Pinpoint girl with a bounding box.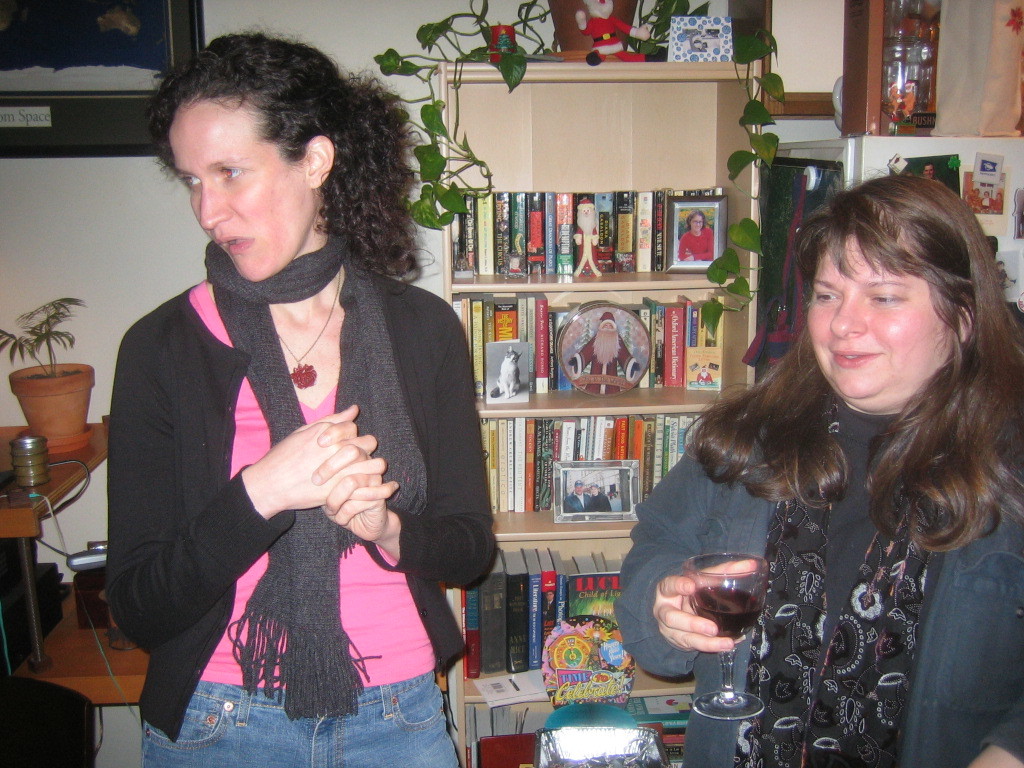
678:209:714:261.
